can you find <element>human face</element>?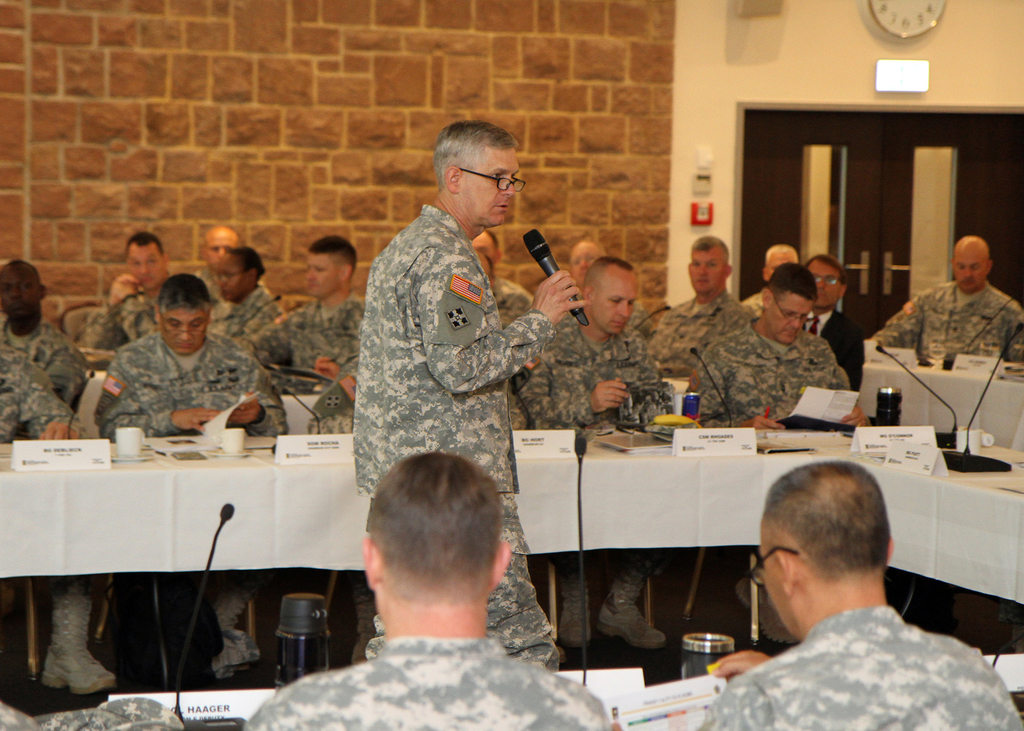
Yes, bounding box: x1=214 y1=257 x2=249 y2=301.
